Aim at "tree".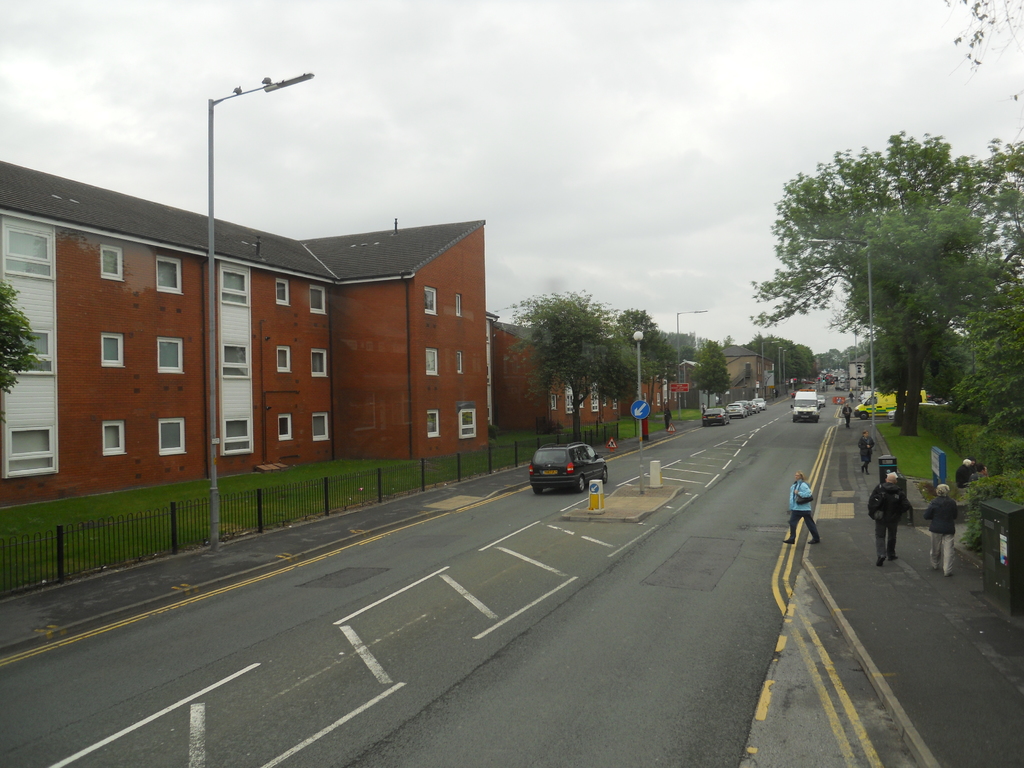
Aimed at select_region(601, 305, 679, 417).
